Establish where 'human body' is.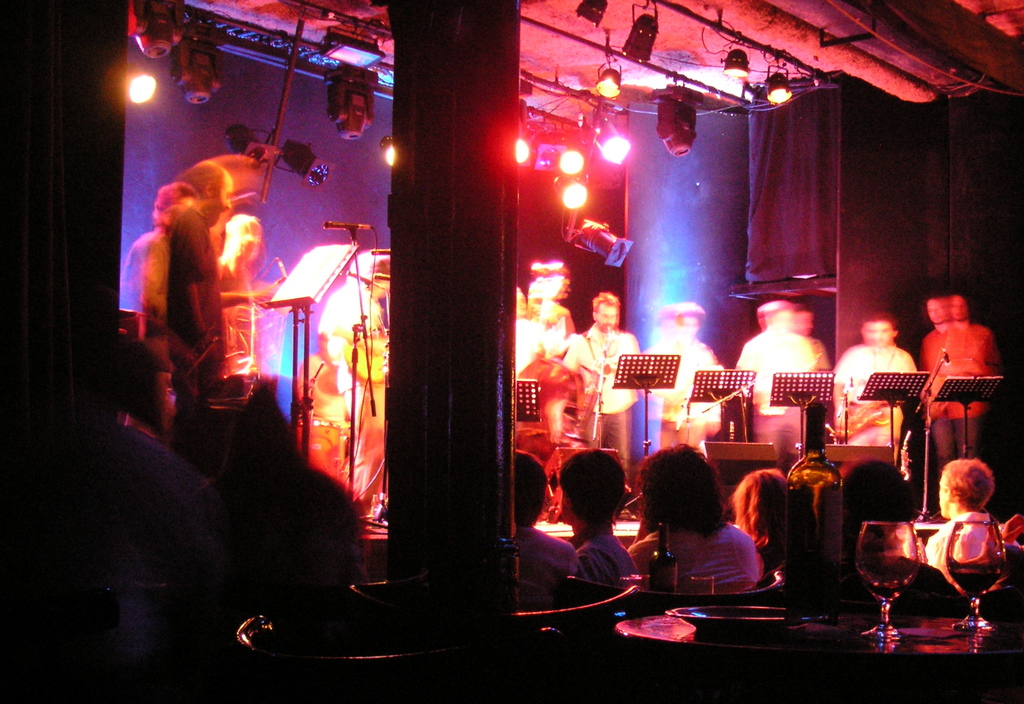
Established at <region>835, 310, 917, 464</region>.
